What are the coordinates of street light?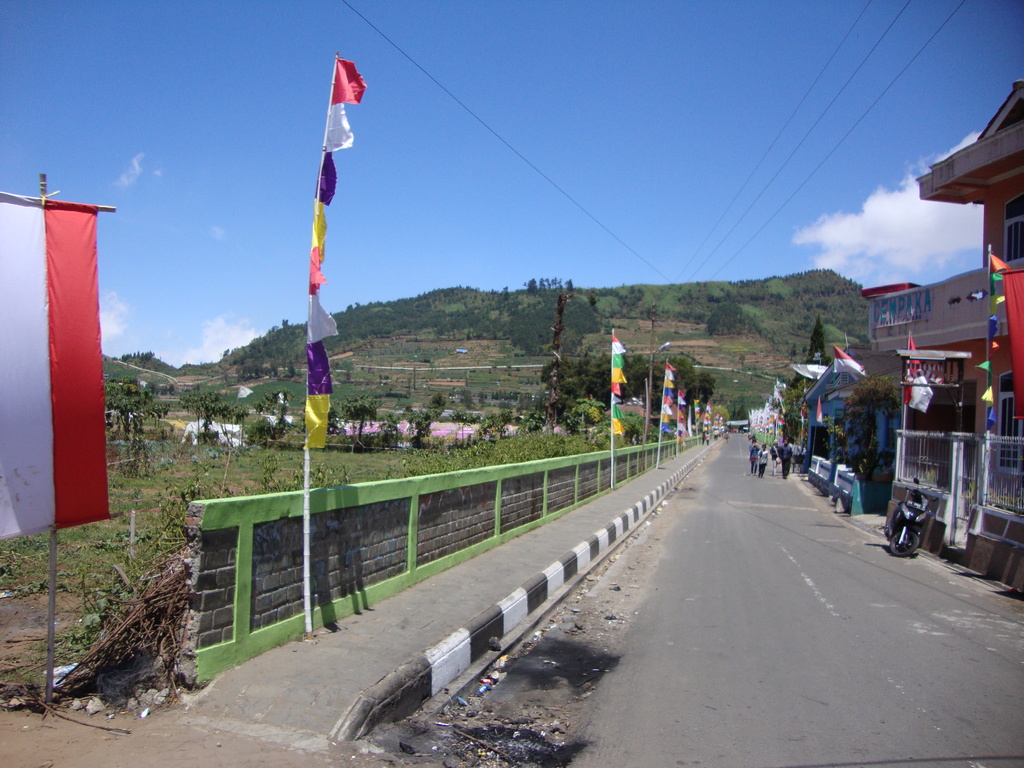
select_region(653, 342, 669, 362).
